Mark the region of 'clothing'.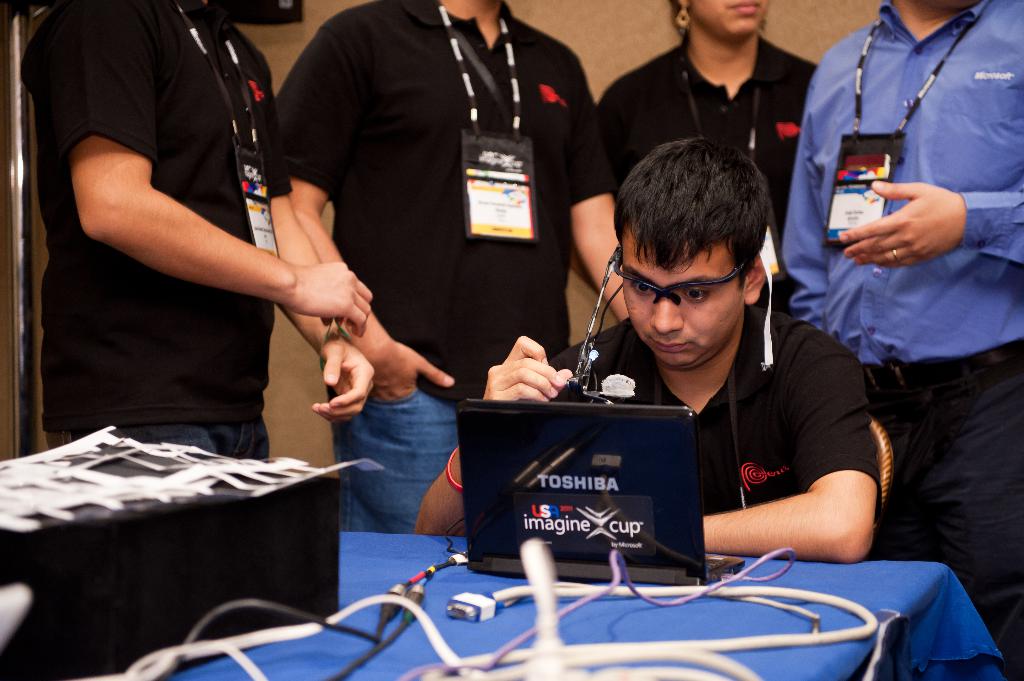
Region: x1=776 y1=0 x2=1023 y2=680.
